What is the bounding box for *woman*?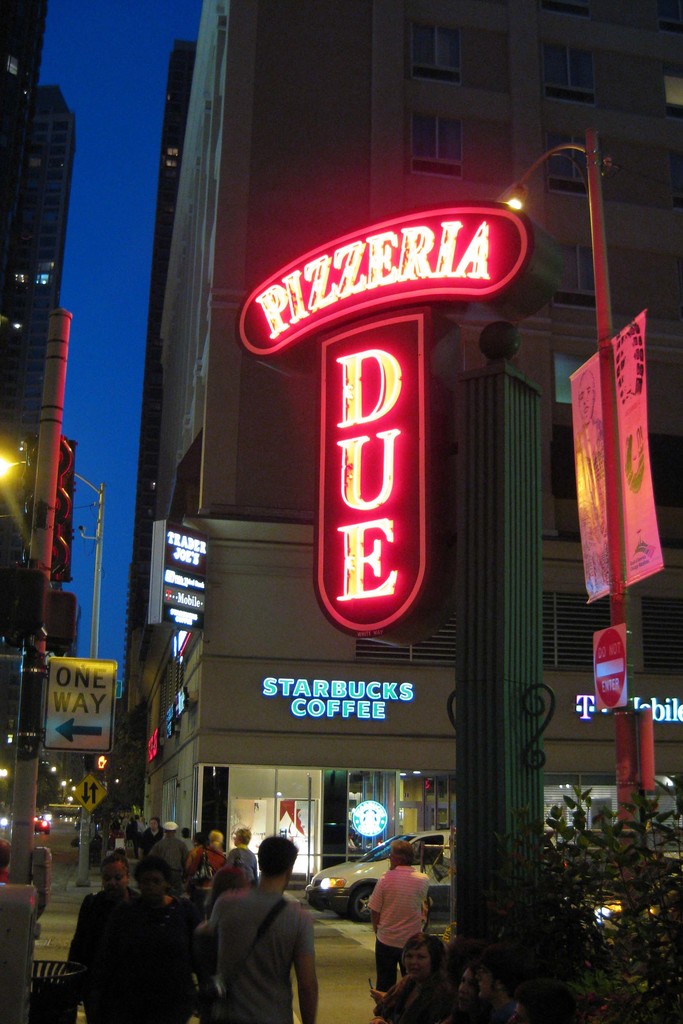
bbox=[445, 963, 495, 1023].
